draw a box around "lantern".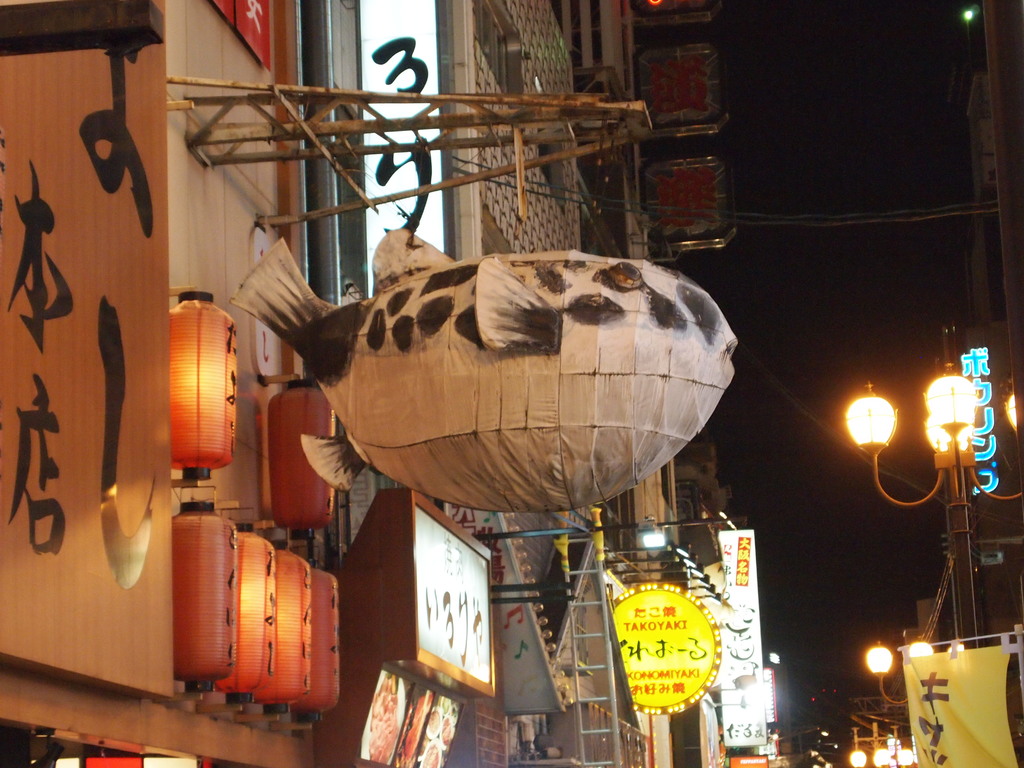
{"x1": 849, "y1": 388, "x2": 897, "y2": 455}.
